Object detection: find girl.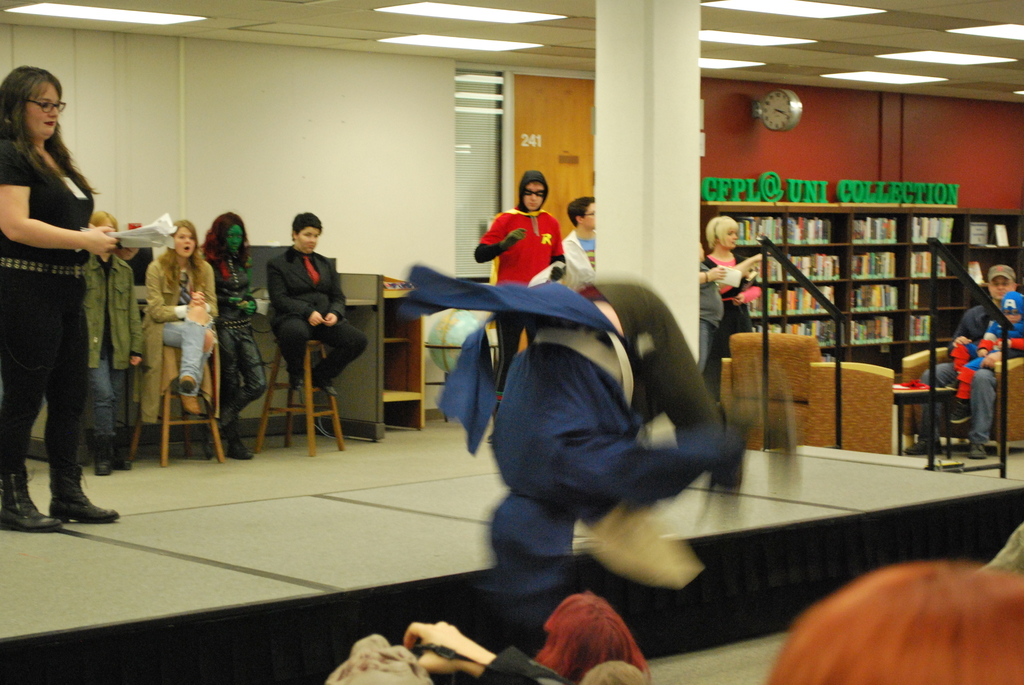
bbox=(145, 222, 214, 424).
